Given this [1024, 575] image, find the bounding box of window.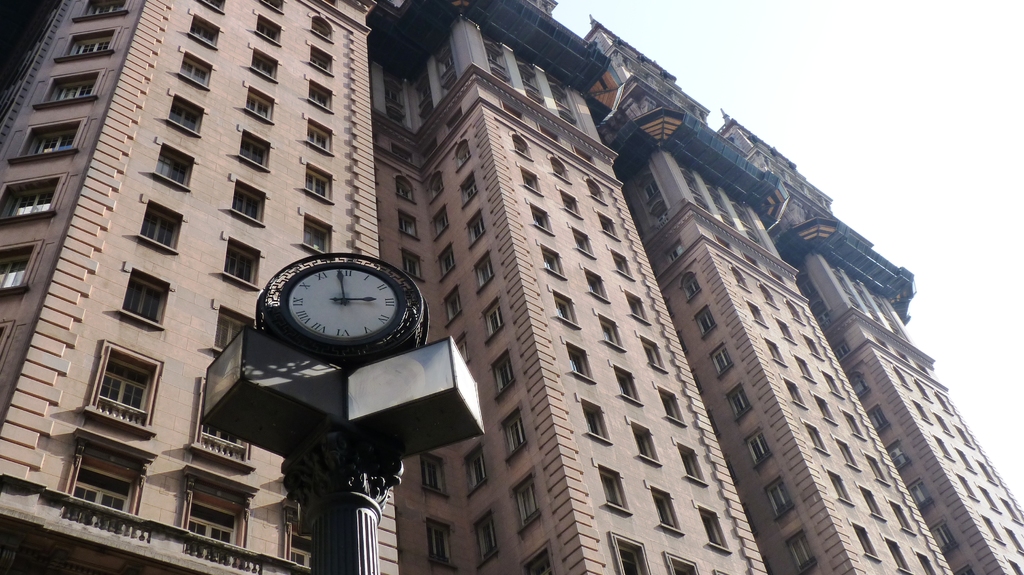
(890, 496, 910, 533).
